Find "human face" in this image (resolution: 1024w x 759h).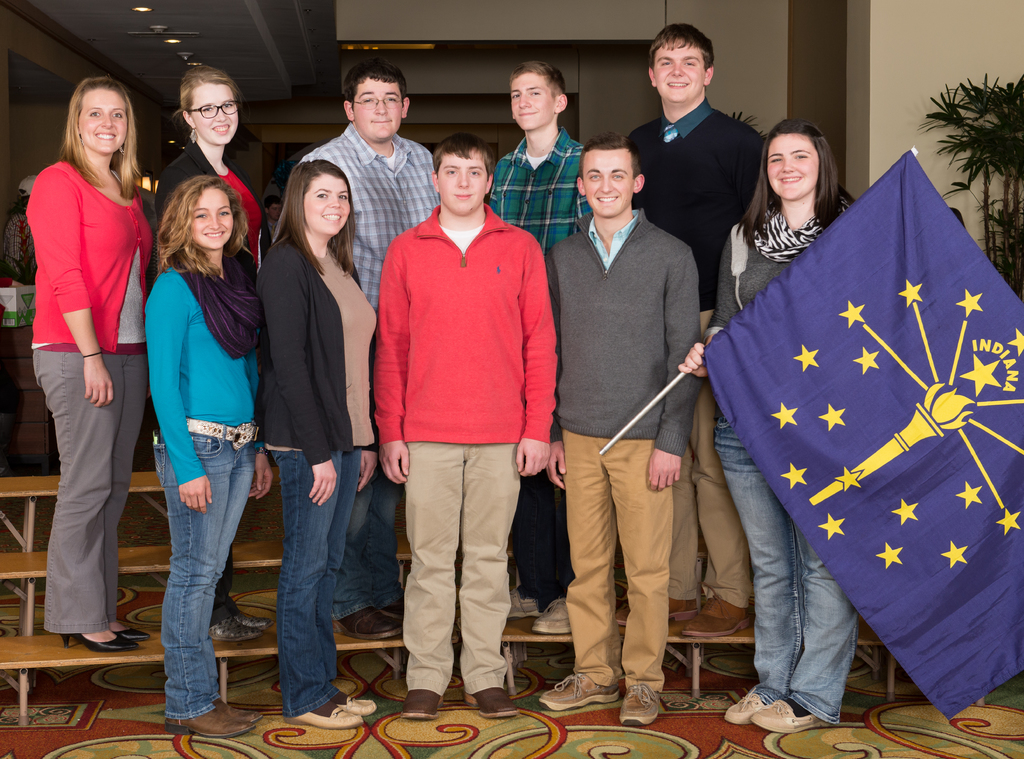
rect(81, 85, 127, 153).
